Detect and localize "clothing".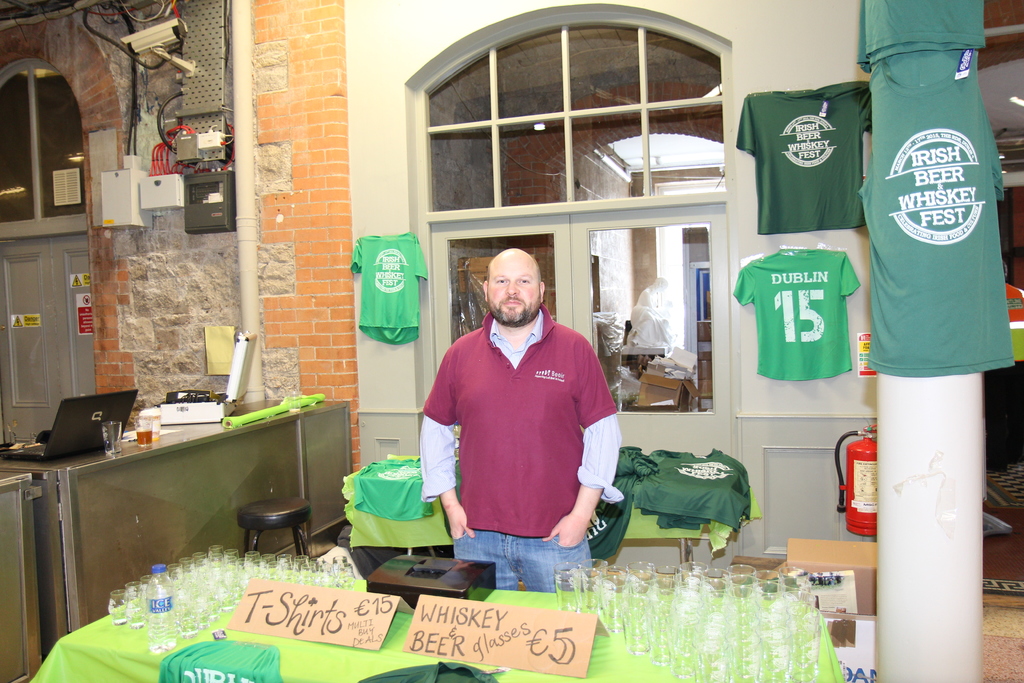
Localized at {"x1": 858, "y1": 0, "x2": 985, "y2": 79}.
